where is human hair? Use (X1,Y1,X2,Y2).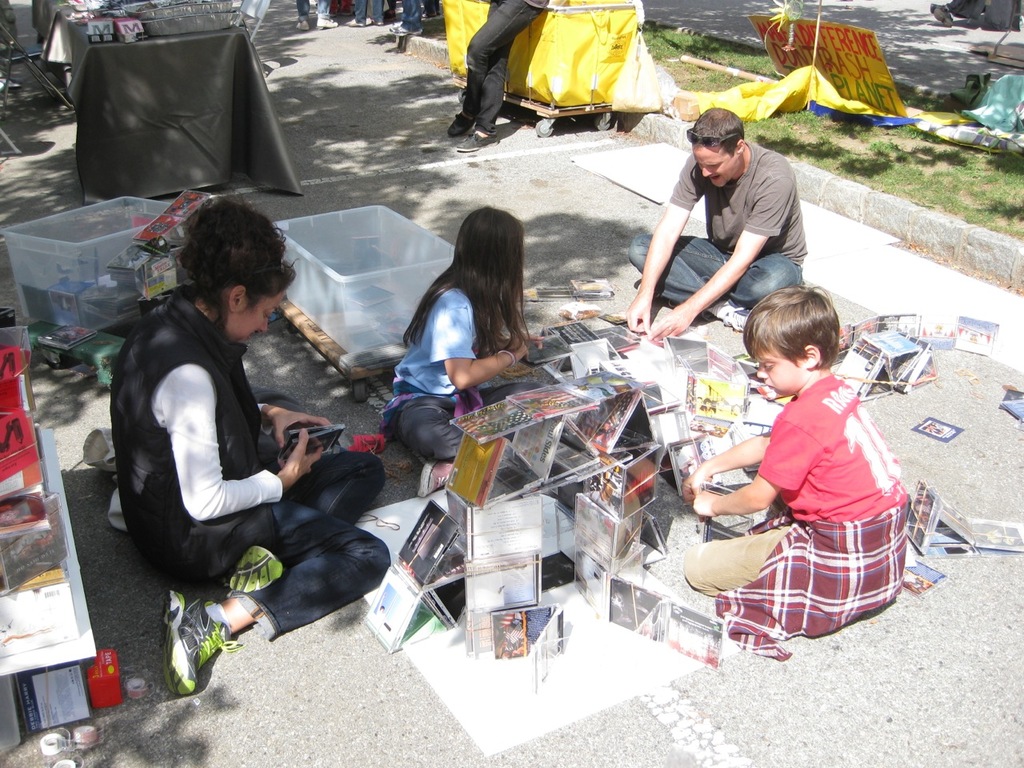
(742,286,840,370).
